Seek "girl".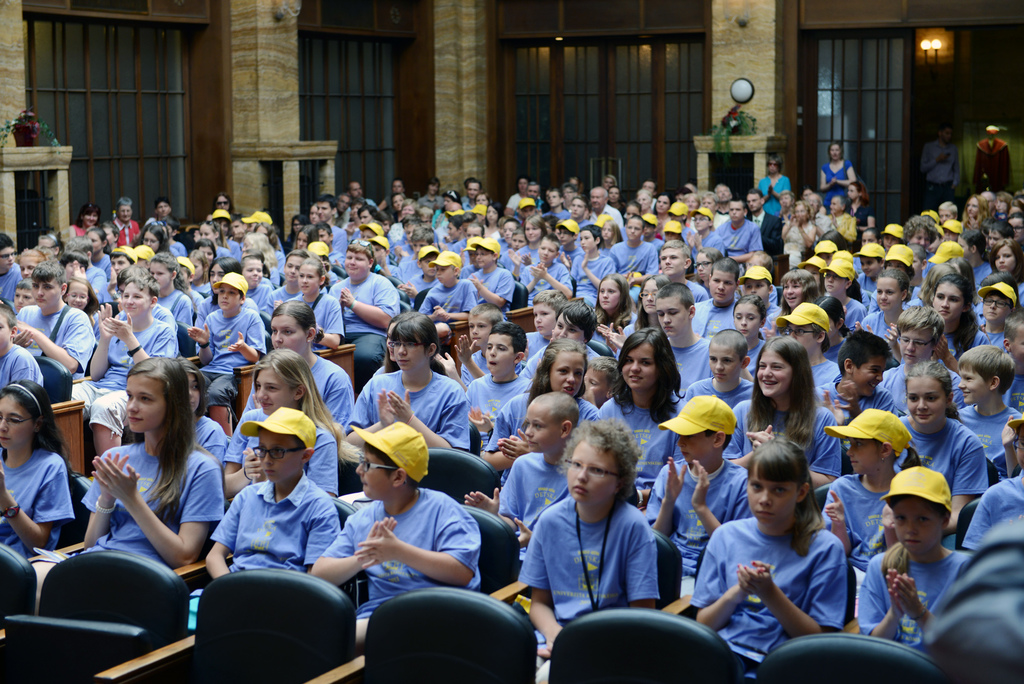
934,268,996,366.
